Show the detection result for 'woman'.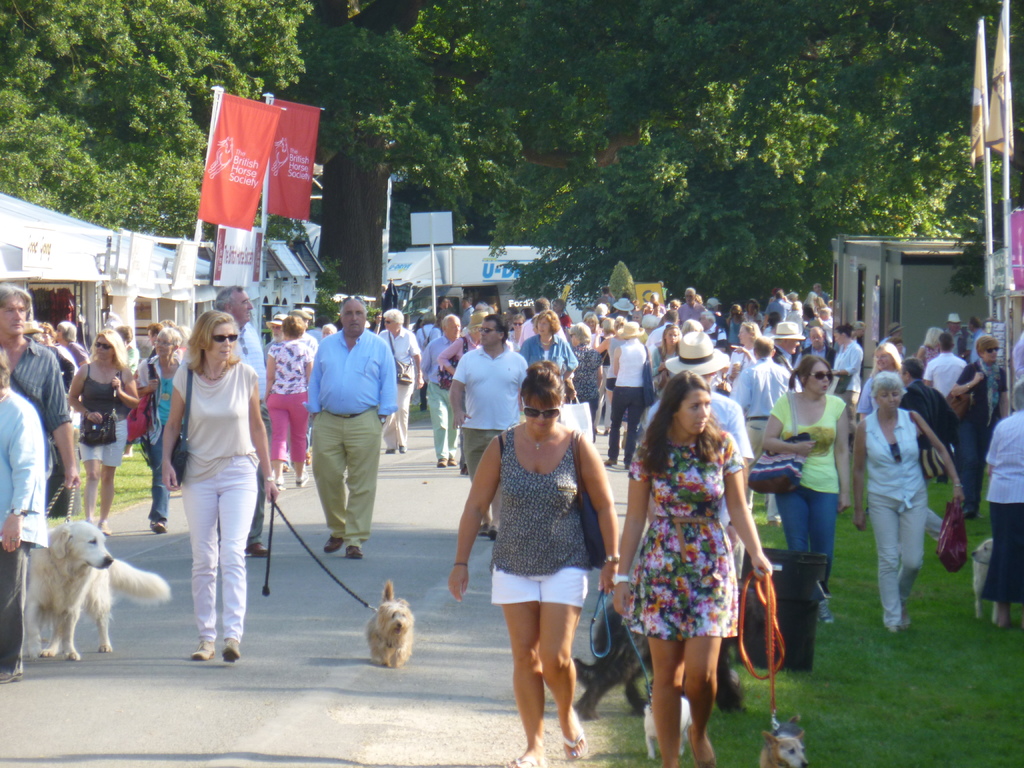
detection(653, 321, 684, 383).
